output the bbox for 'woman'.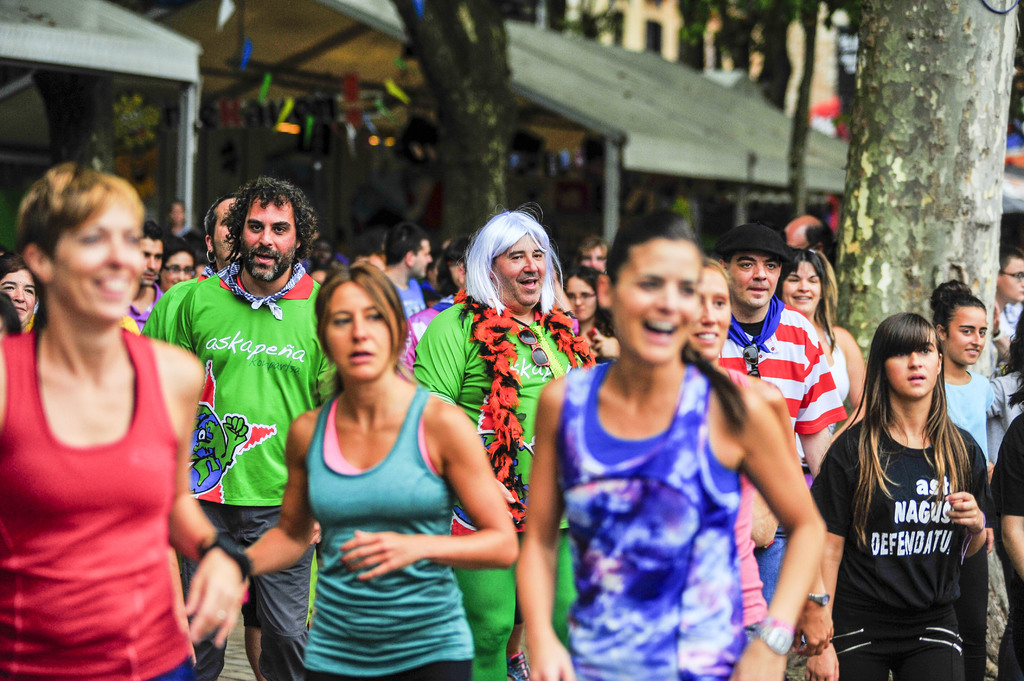
<bbox>810, 311, 991, 680</bbox>.
